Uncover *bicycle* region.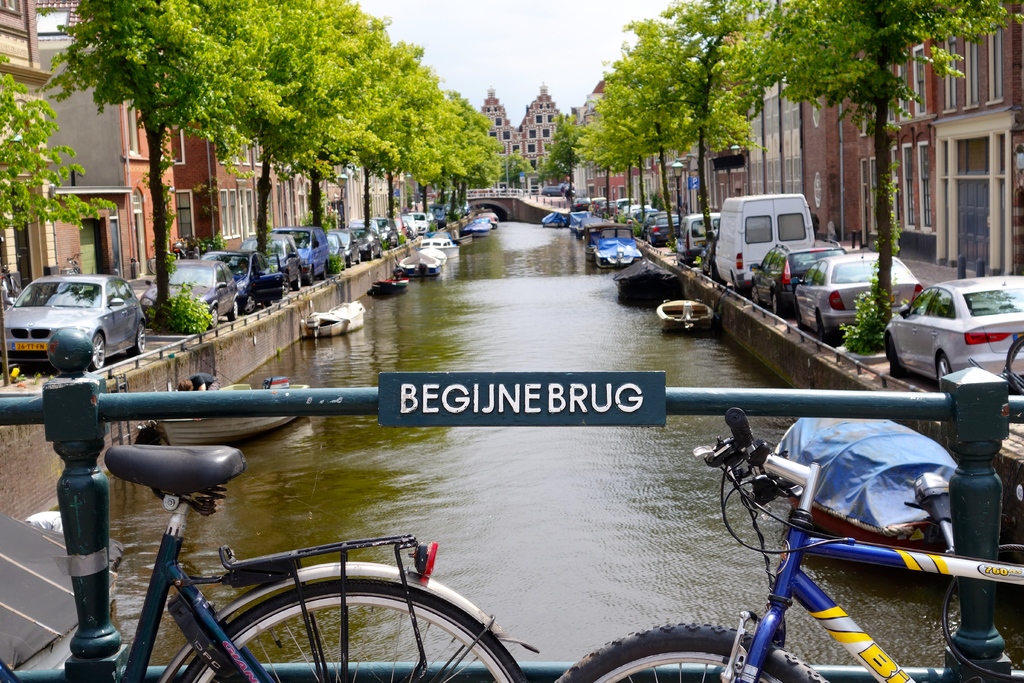
Uncovered: [x1=34, y1=429, x2=539, y2=662].
